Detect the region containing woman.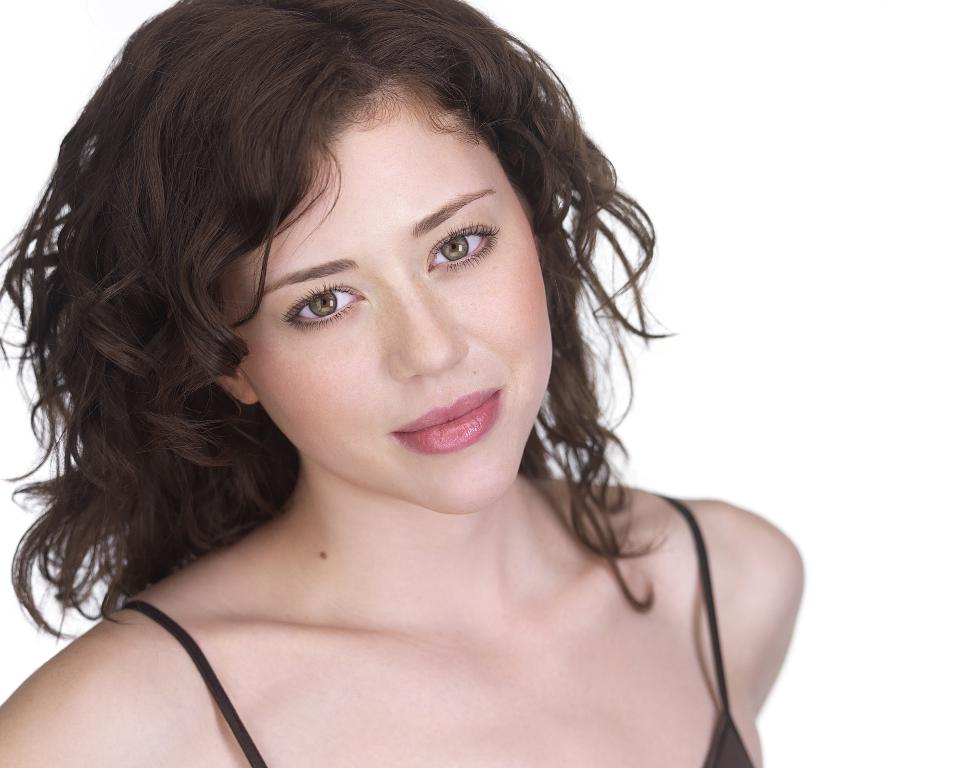
l=0, t=0, r=846, b=761.
